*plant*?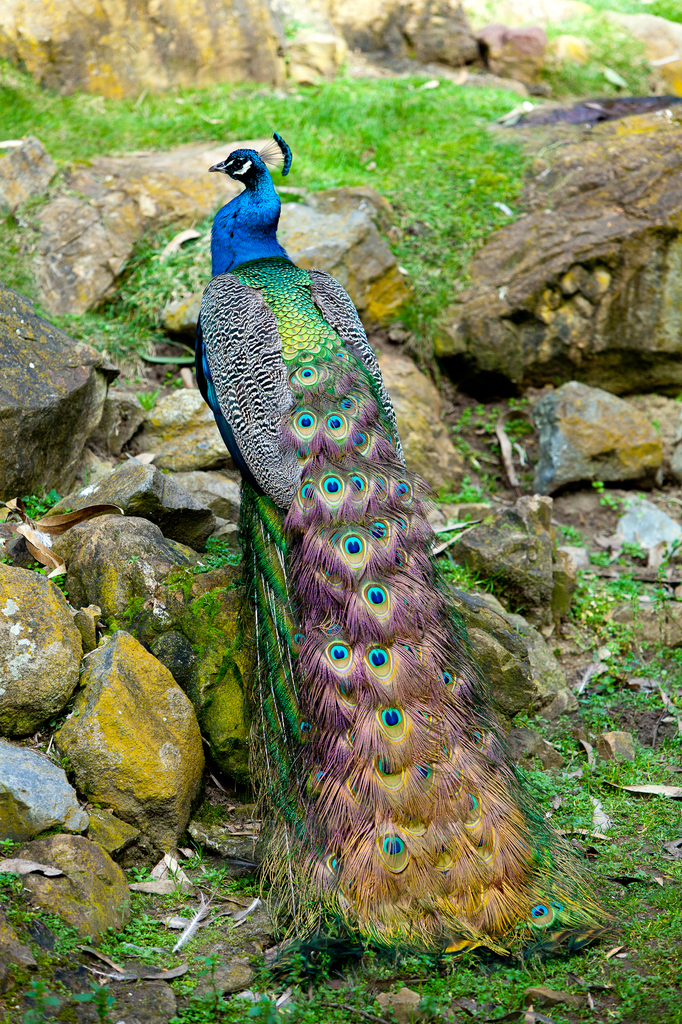
[left=273, top=15, right=305, bottom=73]
